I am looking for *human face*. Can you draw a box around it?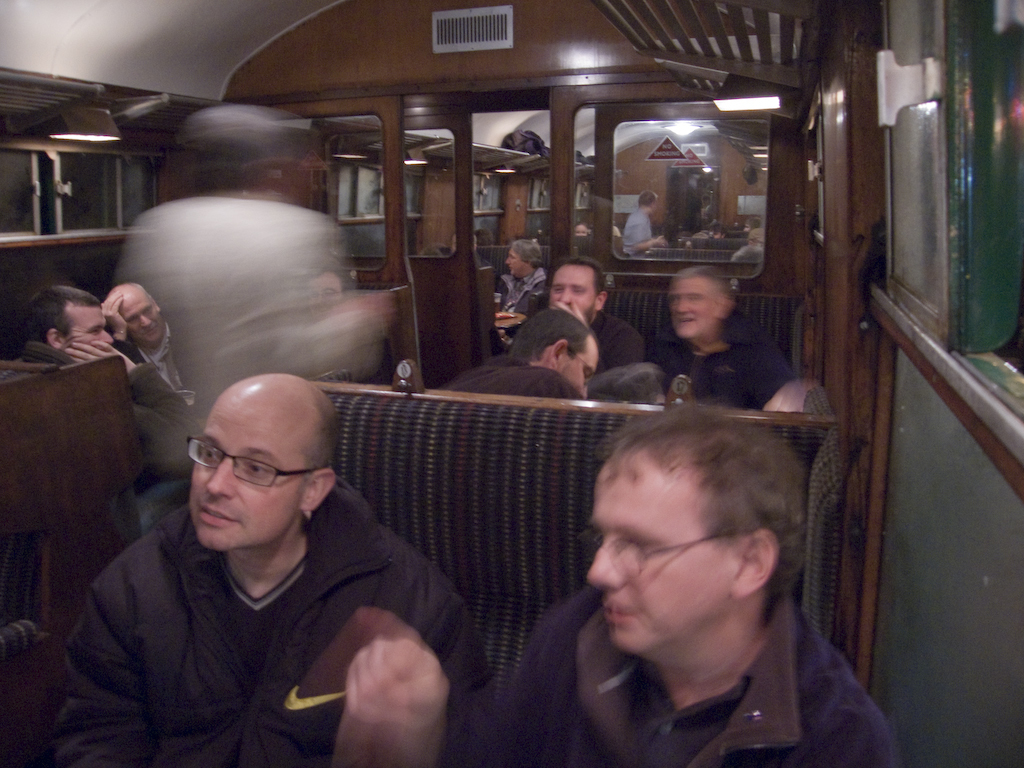
Sure, the bounding box is 62,301,112,355.
